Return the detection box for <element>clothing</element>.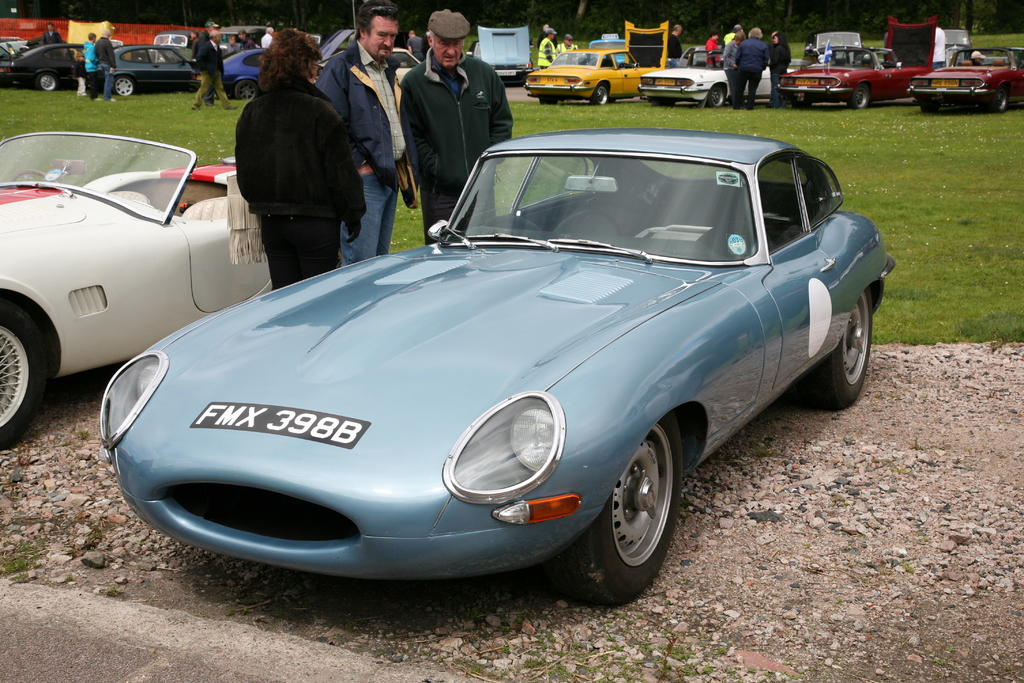
left=316, top=36, right=420, bottom=270.
